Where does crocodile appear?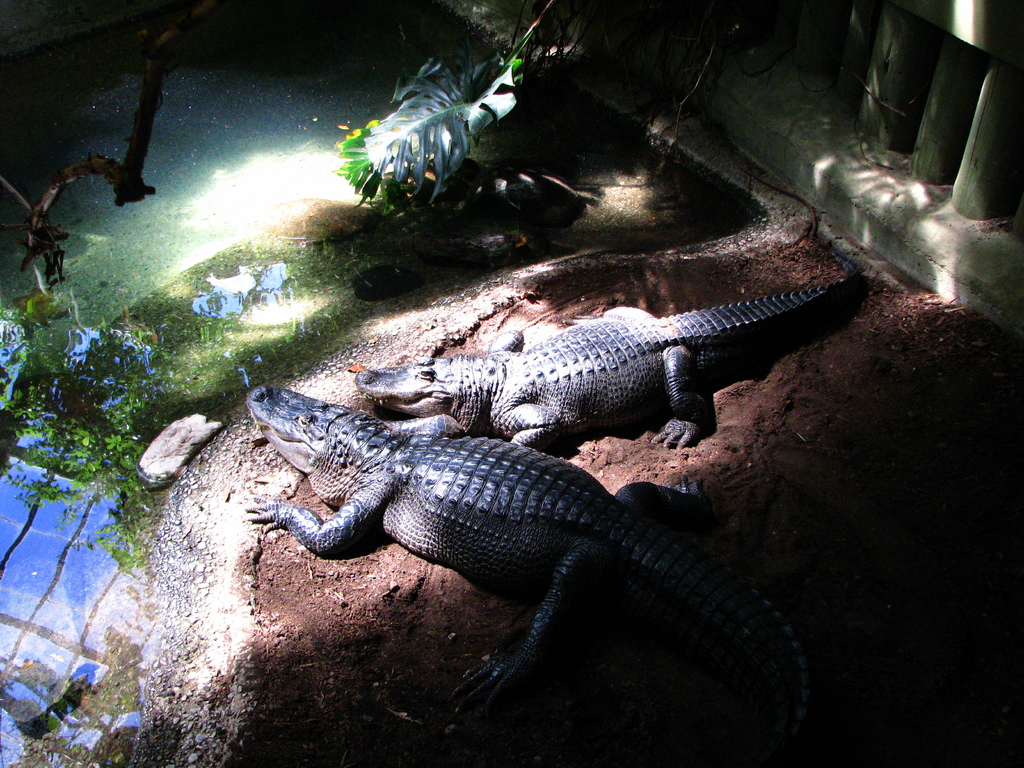
Appears at bbox=(355, 254, 865, 445).
